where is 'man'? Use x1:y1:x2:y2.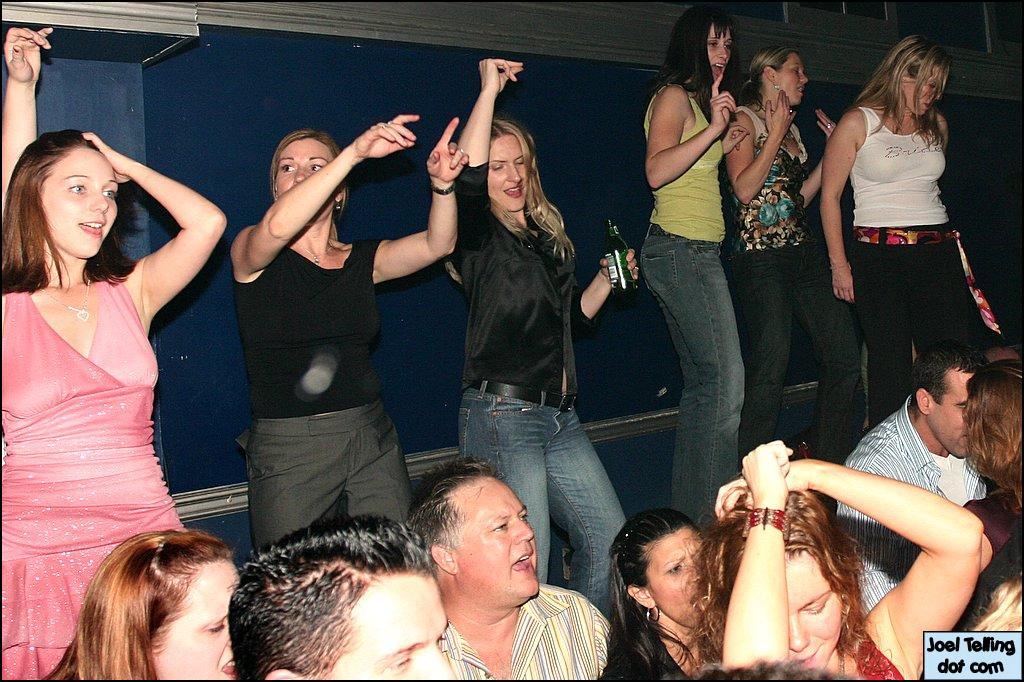
226:511:461:681.
